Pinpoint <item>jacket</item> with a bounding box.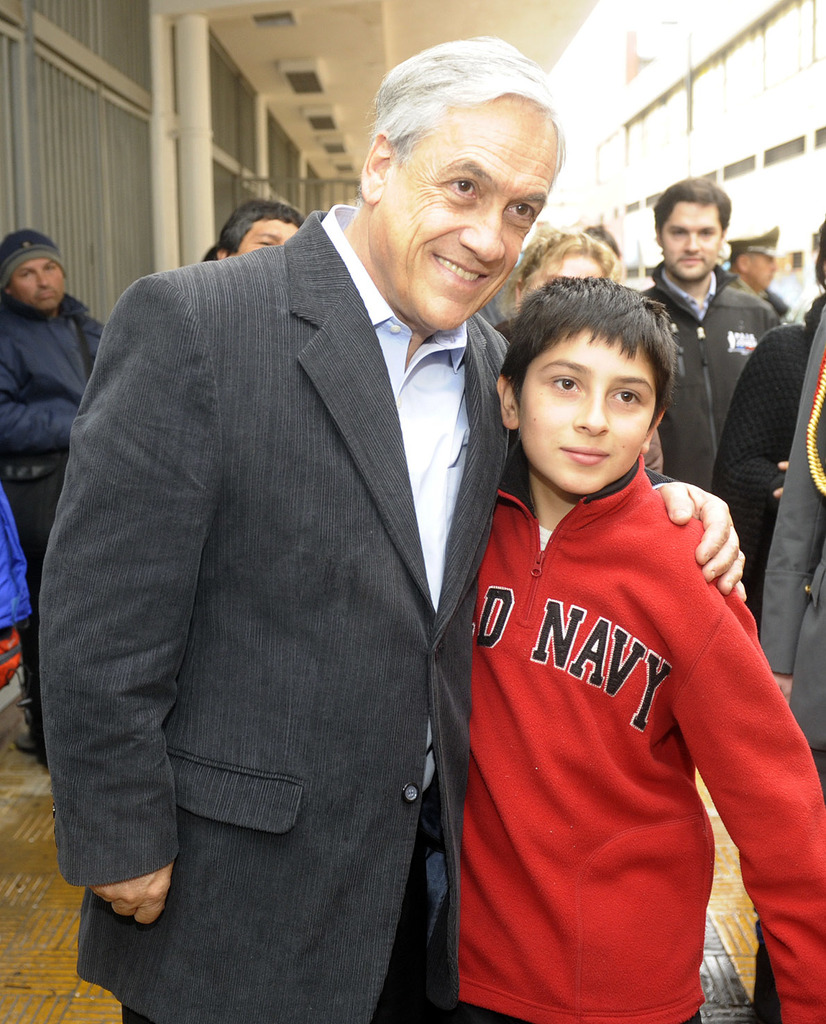
detection(420, 384, 800, 964).
